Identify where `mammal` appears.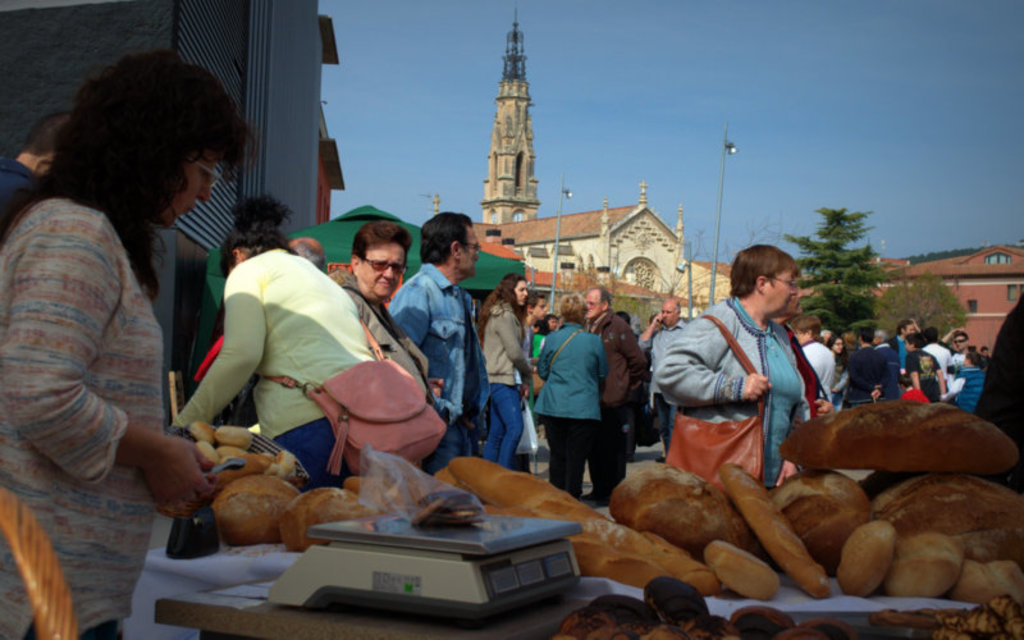
Appears at box=[922, 328, 951, 396].
